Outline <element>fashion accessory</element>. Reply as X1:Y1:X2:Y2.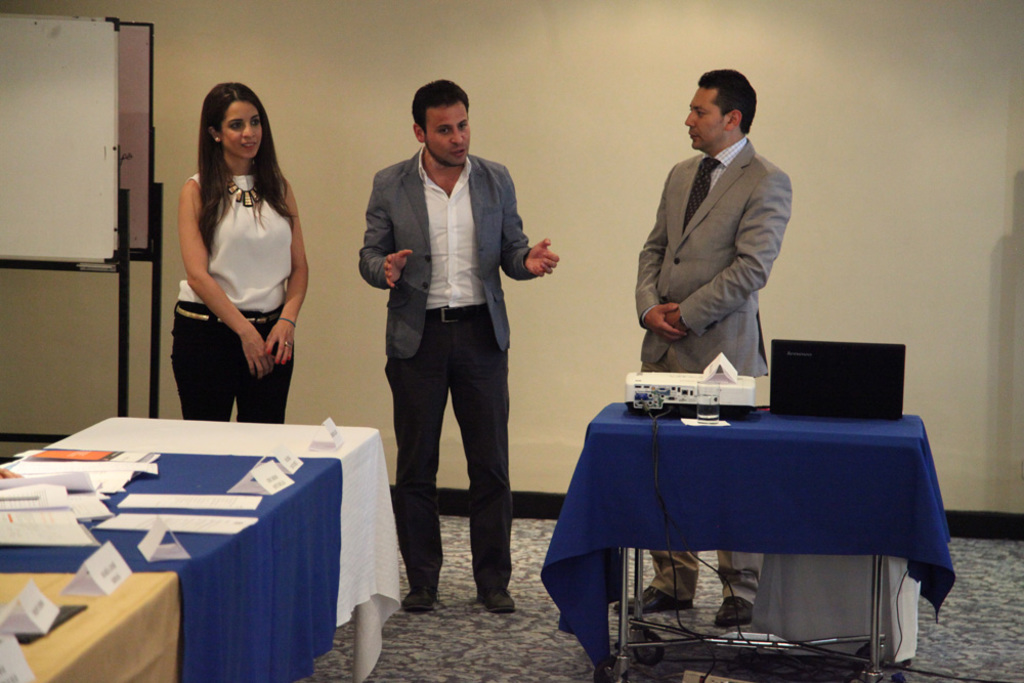
211:133:222:143.
